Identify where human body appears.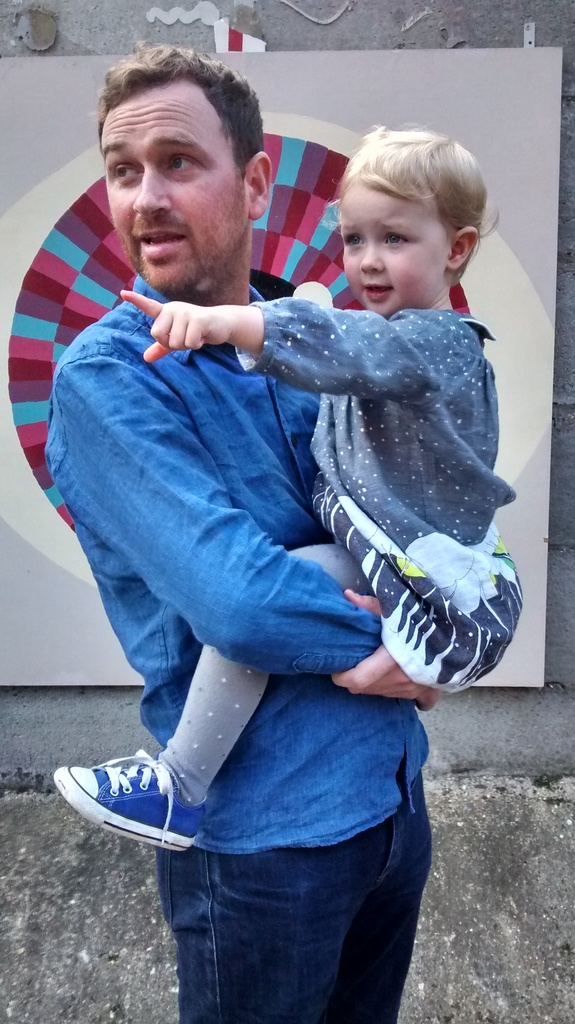
Appears at Rect(36, 19, 433, 1023).
